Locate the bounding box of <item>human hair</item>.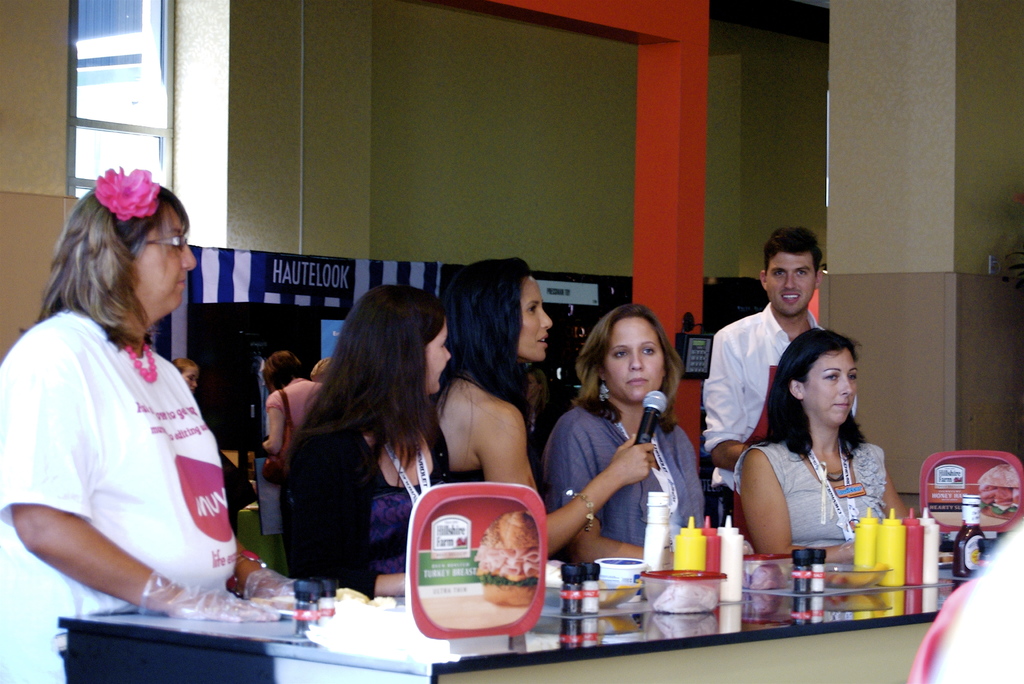
Bounding box: x1=570, y1=301, x2=686, y2=431.
